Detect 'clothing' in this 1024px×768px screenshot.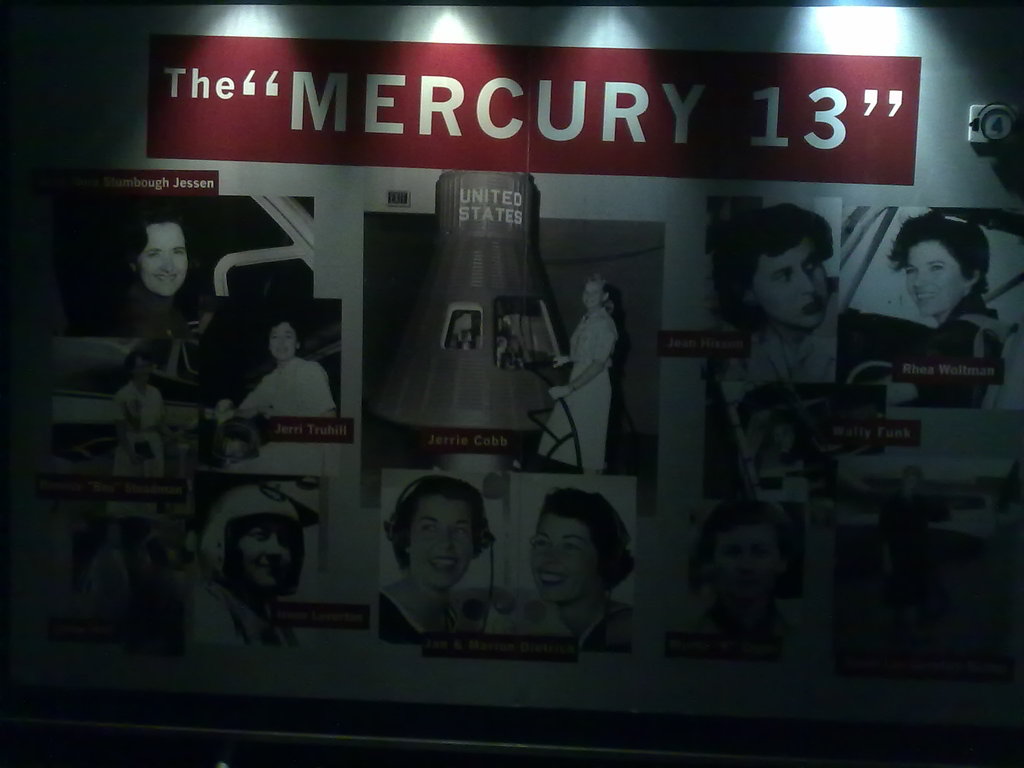
Detection: <box>384,592,424,643</box>.
